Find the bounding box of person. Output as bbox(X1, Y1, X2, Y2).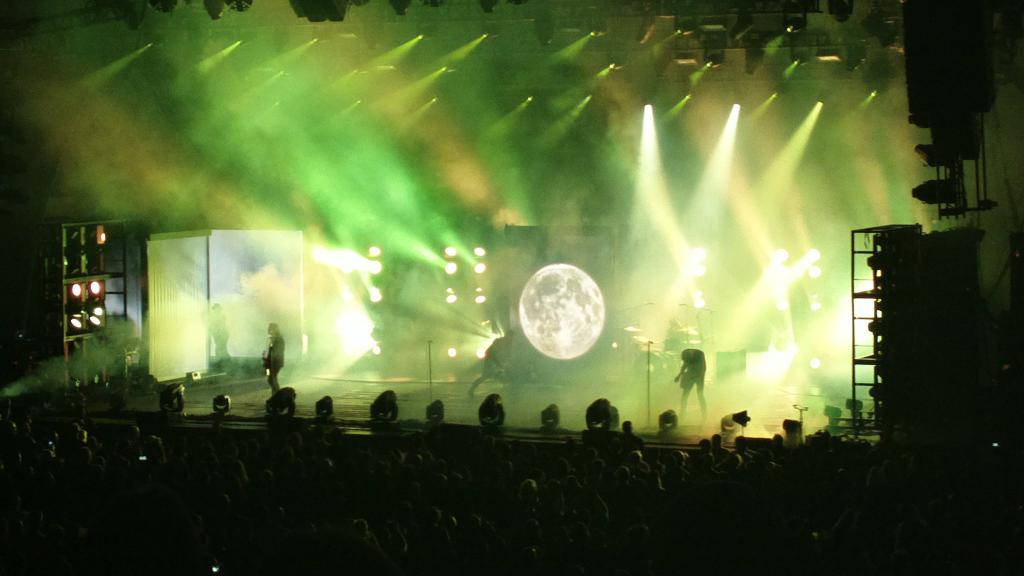
bbox(202, 307, 232, 371).
